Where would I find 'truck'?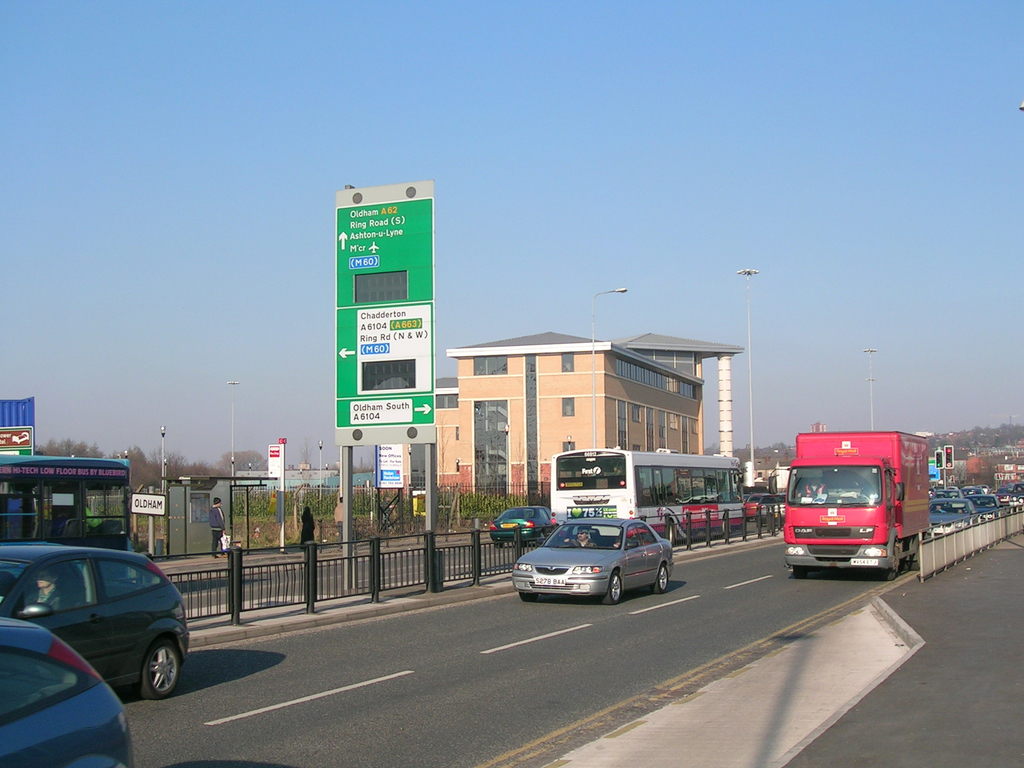
At x1=766 y1=436 x2=938 y2=585.
